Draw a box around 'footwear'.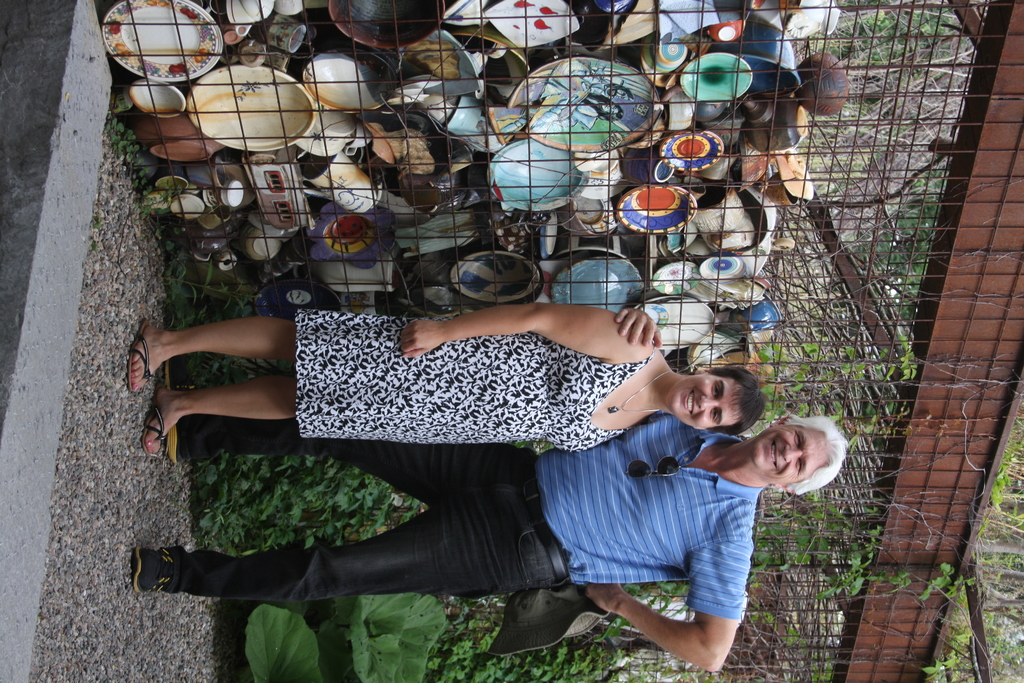
(left=127, top=327, right=156, bottom=398).
